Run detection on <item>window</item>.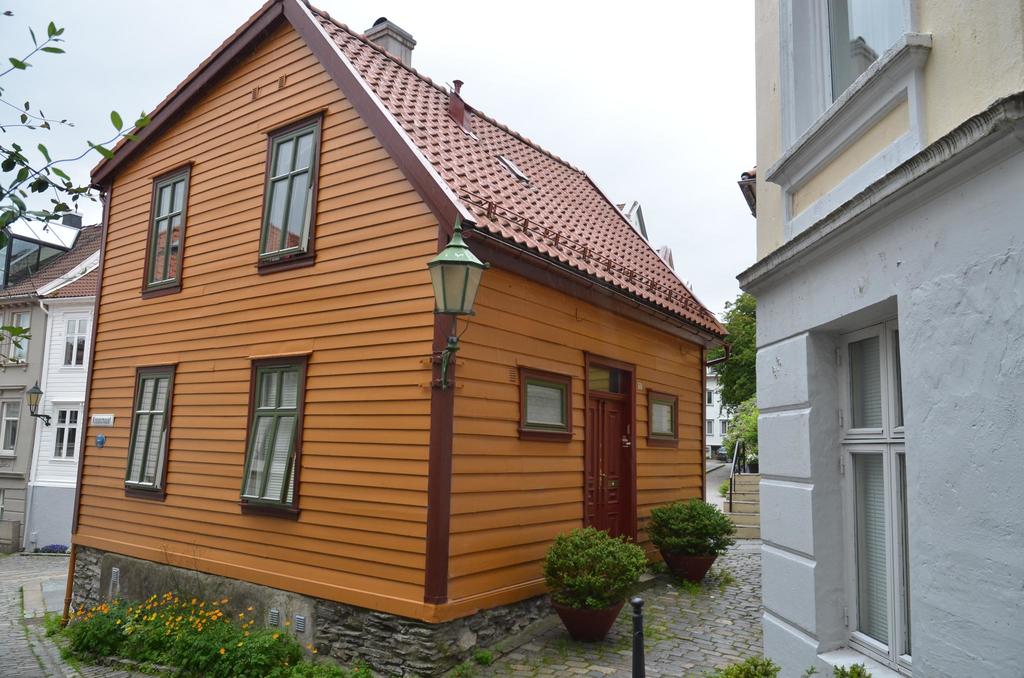
Result: (257,110,326,280).
